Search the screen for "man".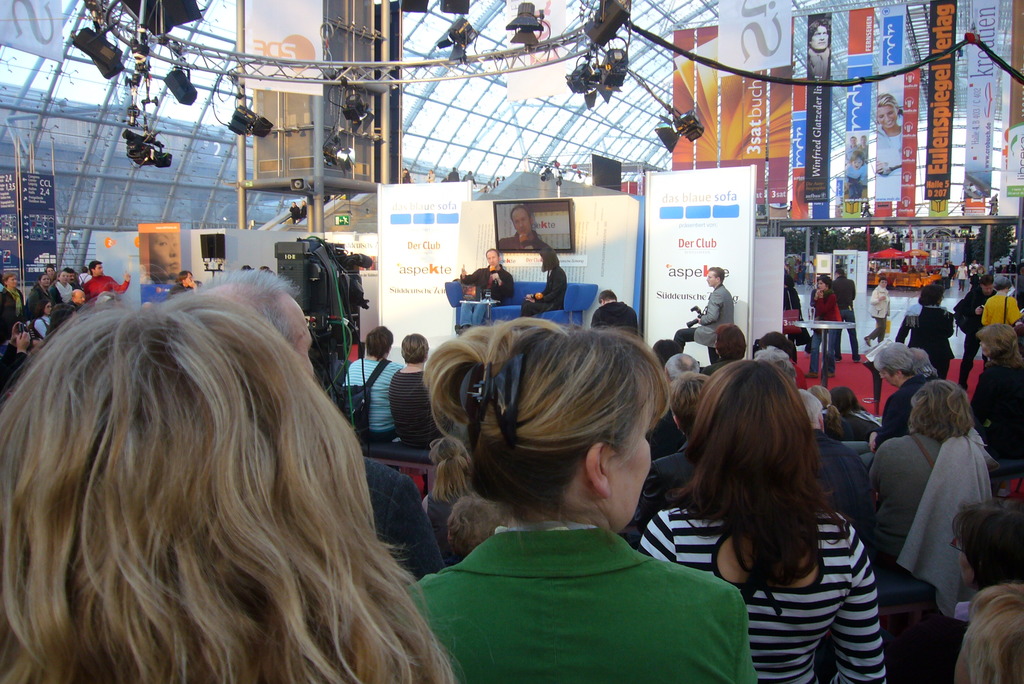
Found at [499, 203, 548, 254].
